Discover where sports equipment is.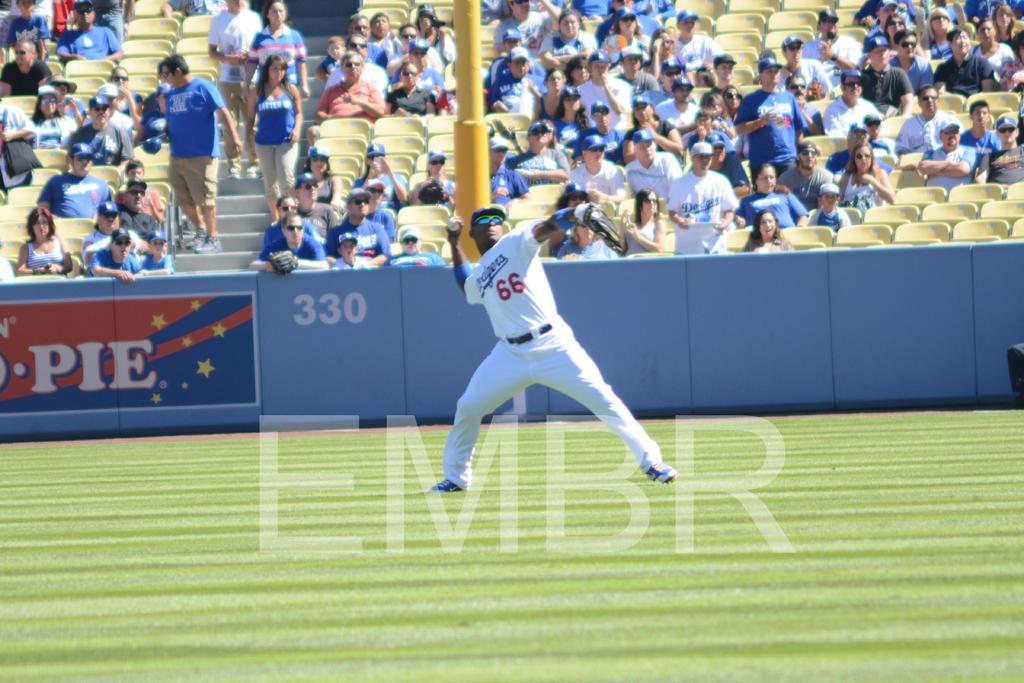
Discovered at <region>447, 218, 460, 231</region>.
